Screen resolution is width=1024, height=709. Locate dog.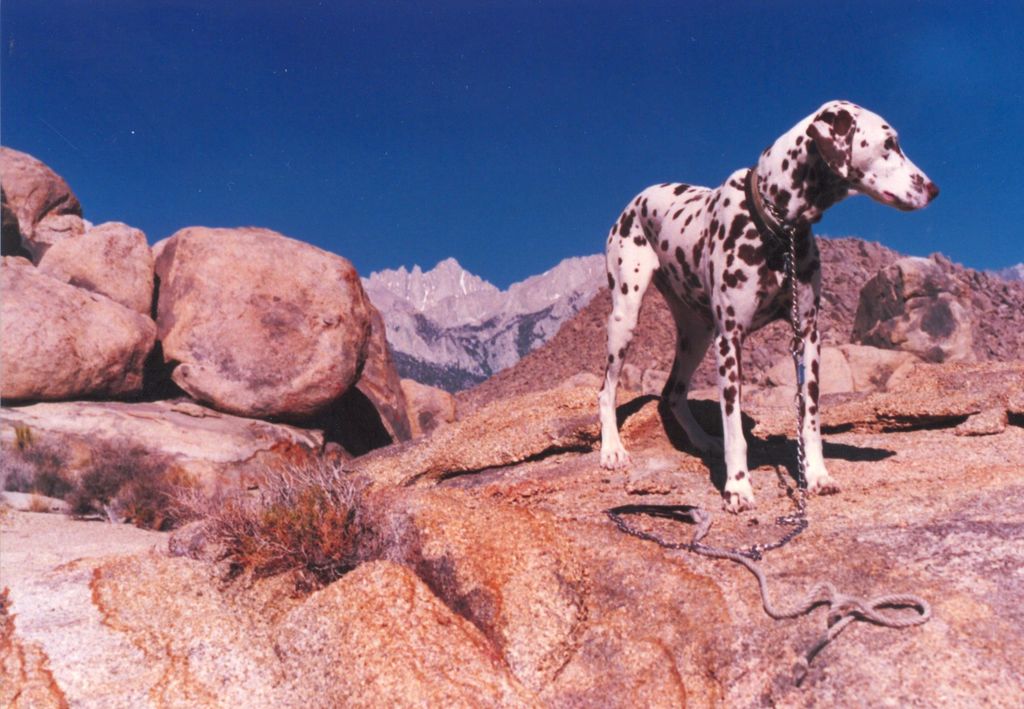
597,102,942,515.
